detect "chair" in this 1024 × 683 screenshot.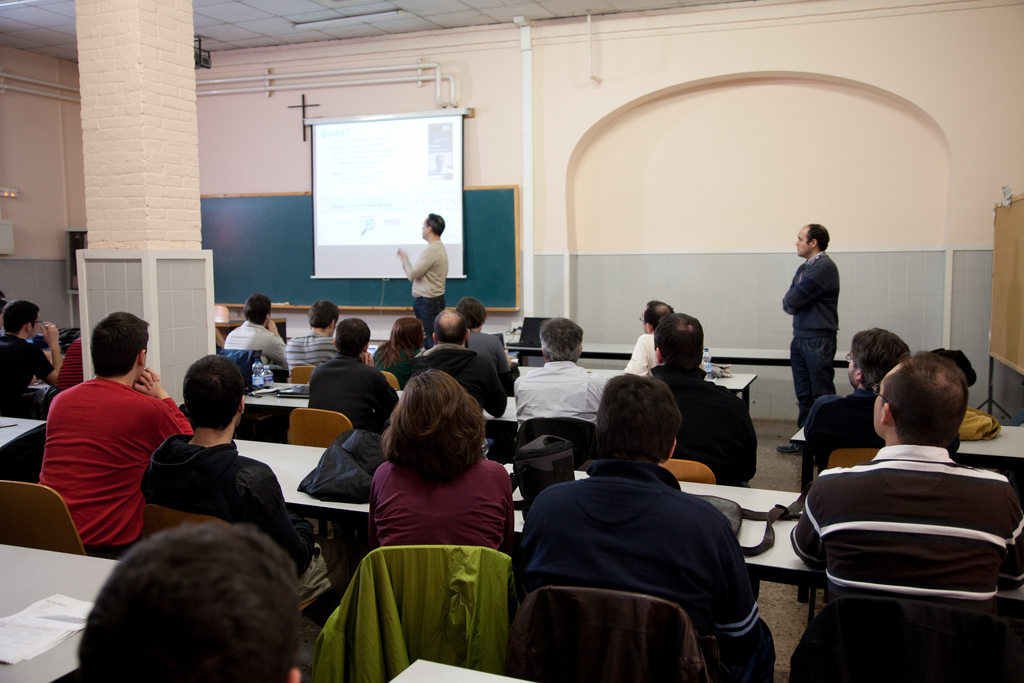
Detection: [374, 367, 400, 391].
